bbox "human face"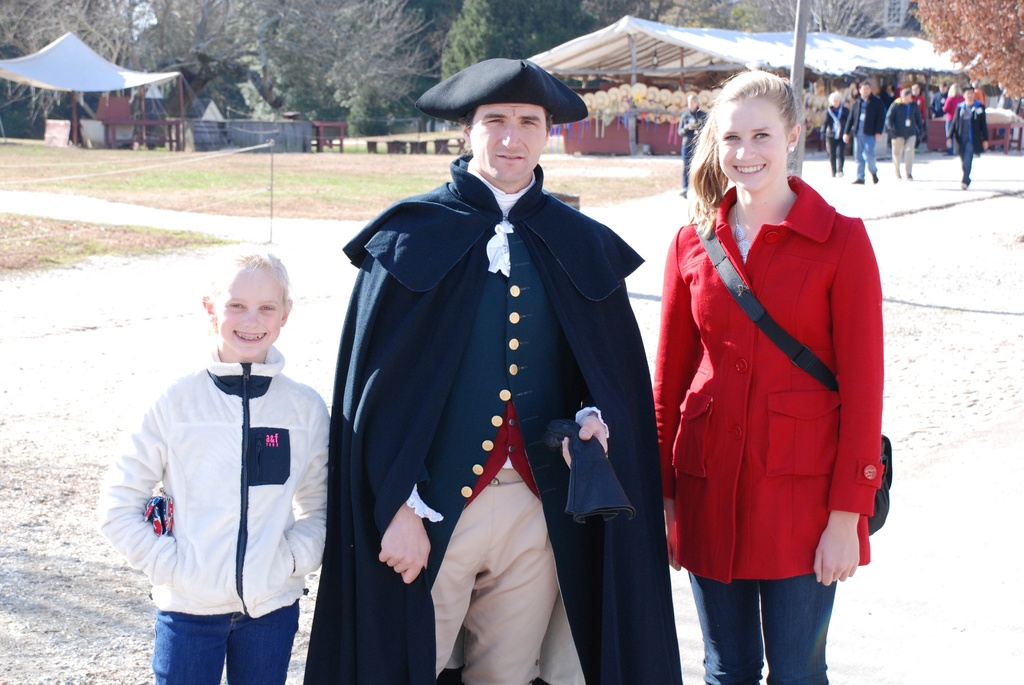
bbox=[719, 100, 785, 194]
